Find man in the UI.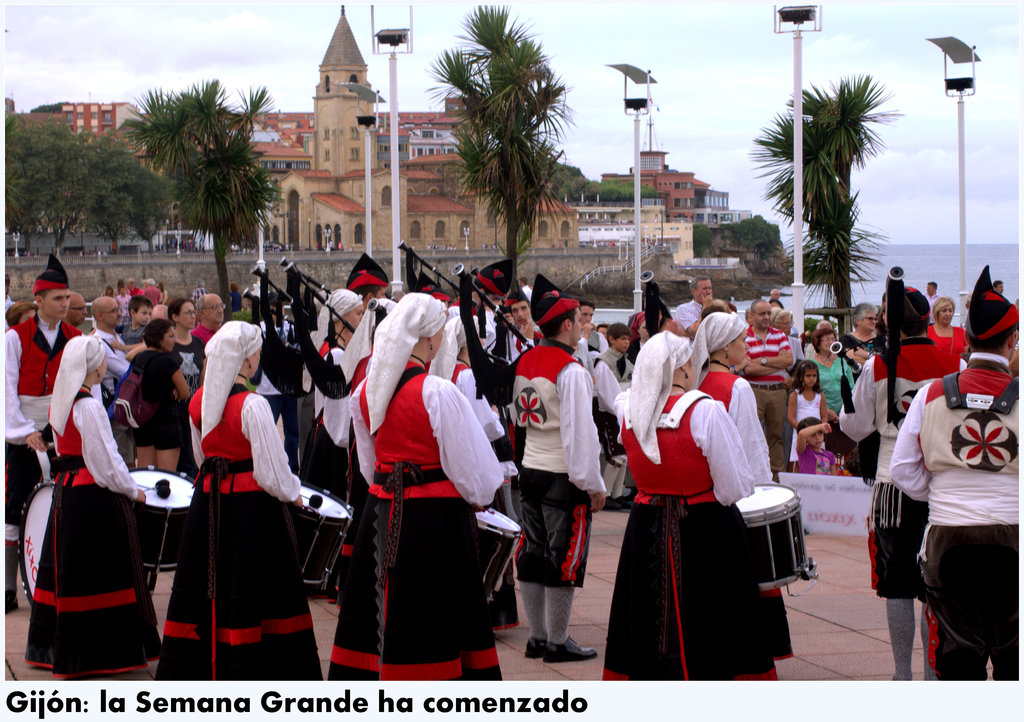
UI element at pyautogui.locateOnScreen(769, 288, 784, 308).
